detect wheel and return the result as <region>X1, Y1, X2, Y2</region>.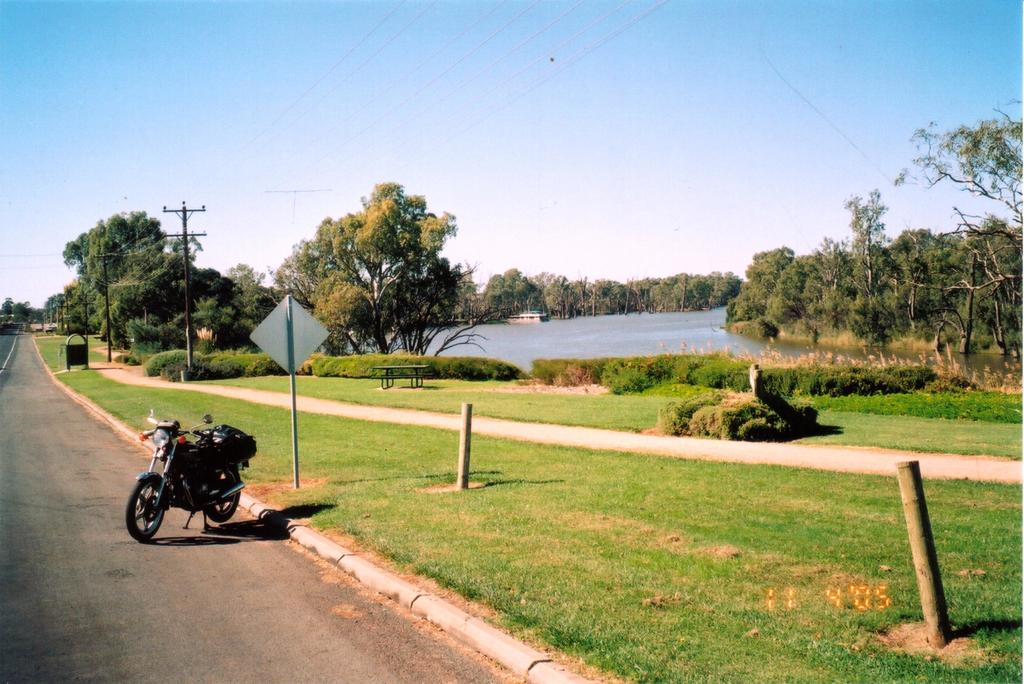
<region>202, 464, 244, 521</region>.
